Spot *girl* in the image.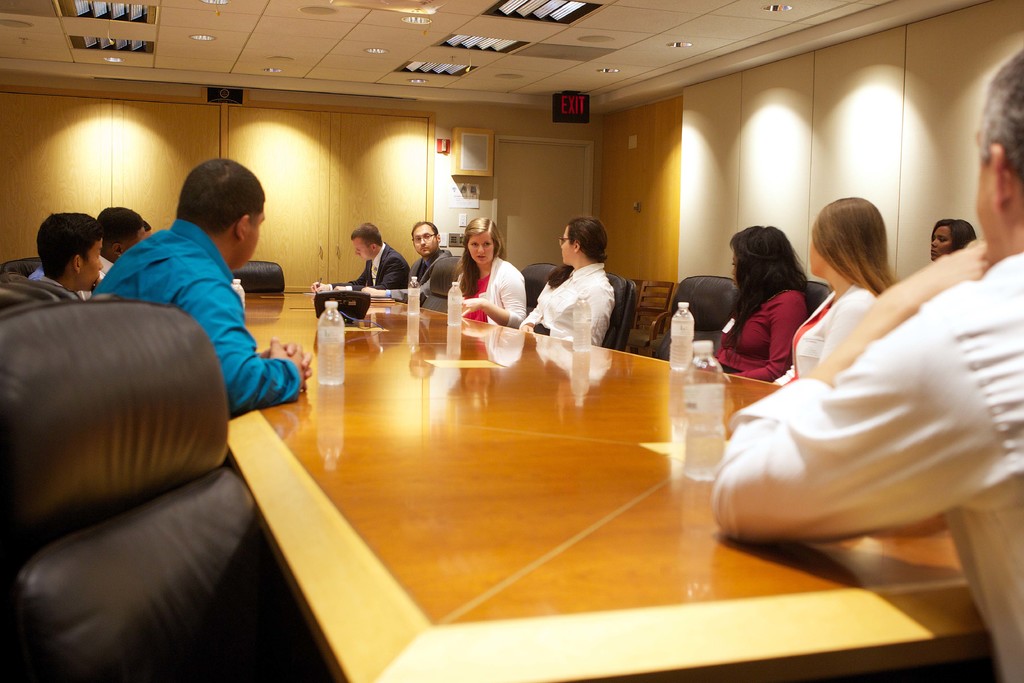
*girl* found at (924, 213, 975, 263).
